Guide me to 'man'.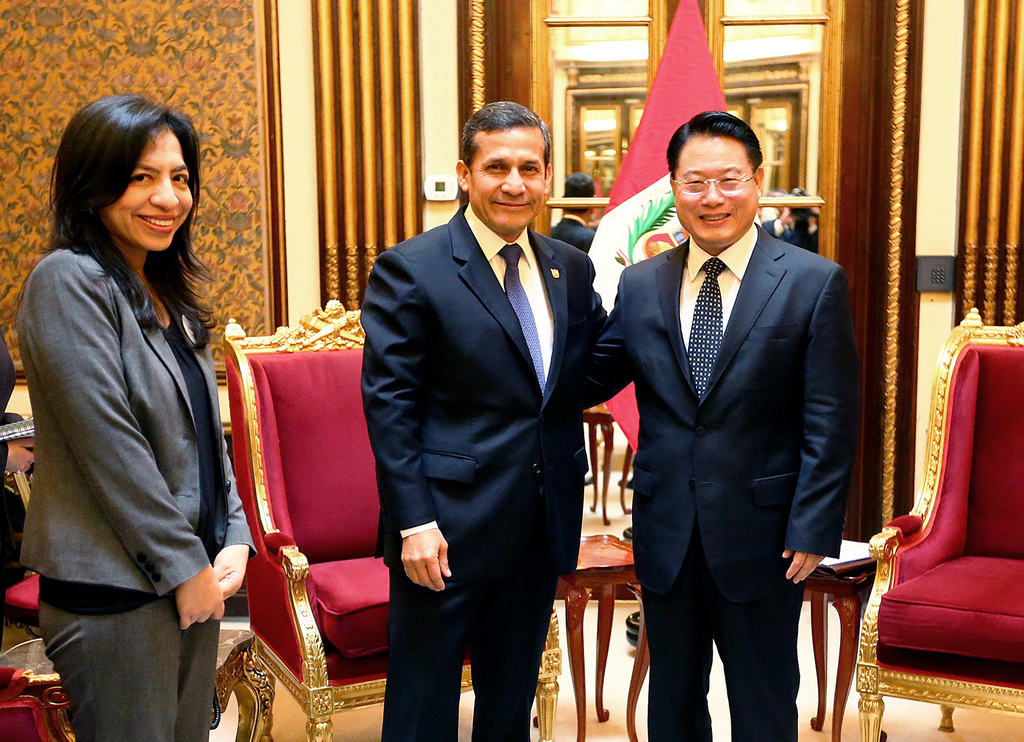
Guidance: {"left": 354, "top": 102, "right": 601, "bottom": 741}.
